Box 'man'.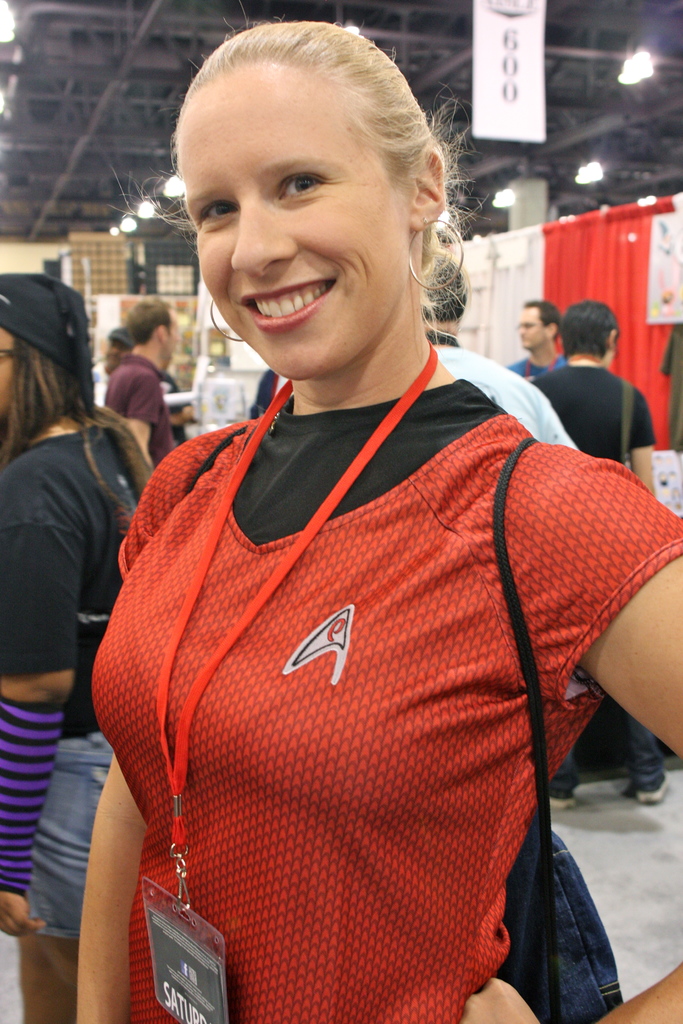
511, 300, 566, 388.
